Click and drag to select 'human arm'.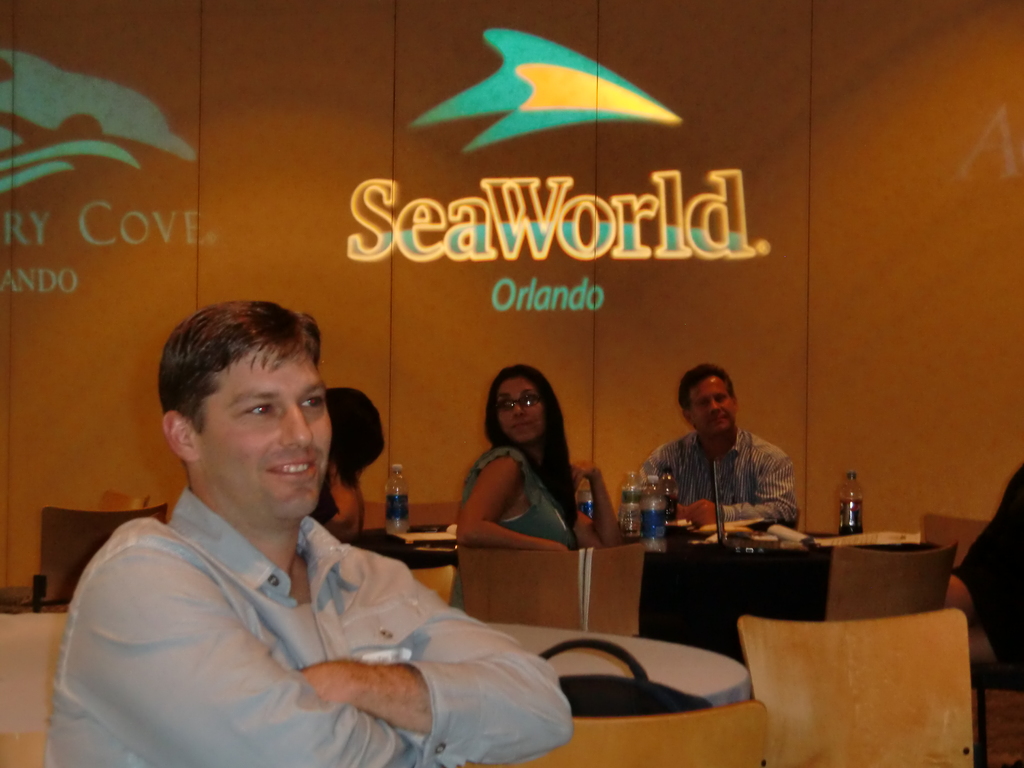
Selection: box=[570, 454, 625, 550].
